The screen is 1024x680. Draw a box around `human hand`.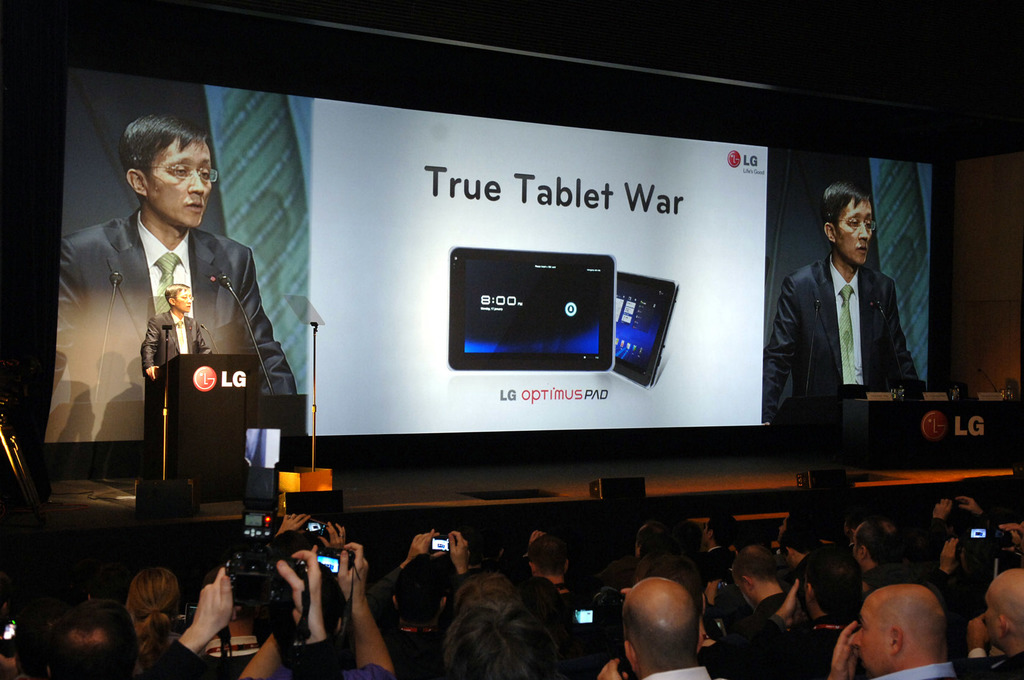
bbox=(939, 534, 961, 574).
